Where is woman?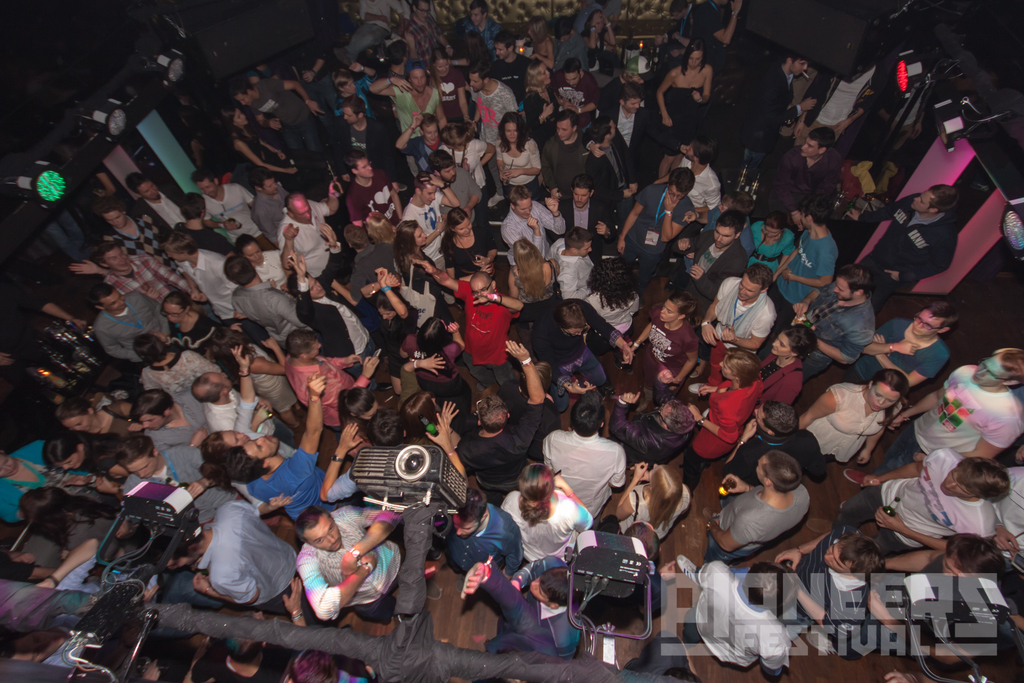
[x1=215, y1=323, x2=305, y2=432].
